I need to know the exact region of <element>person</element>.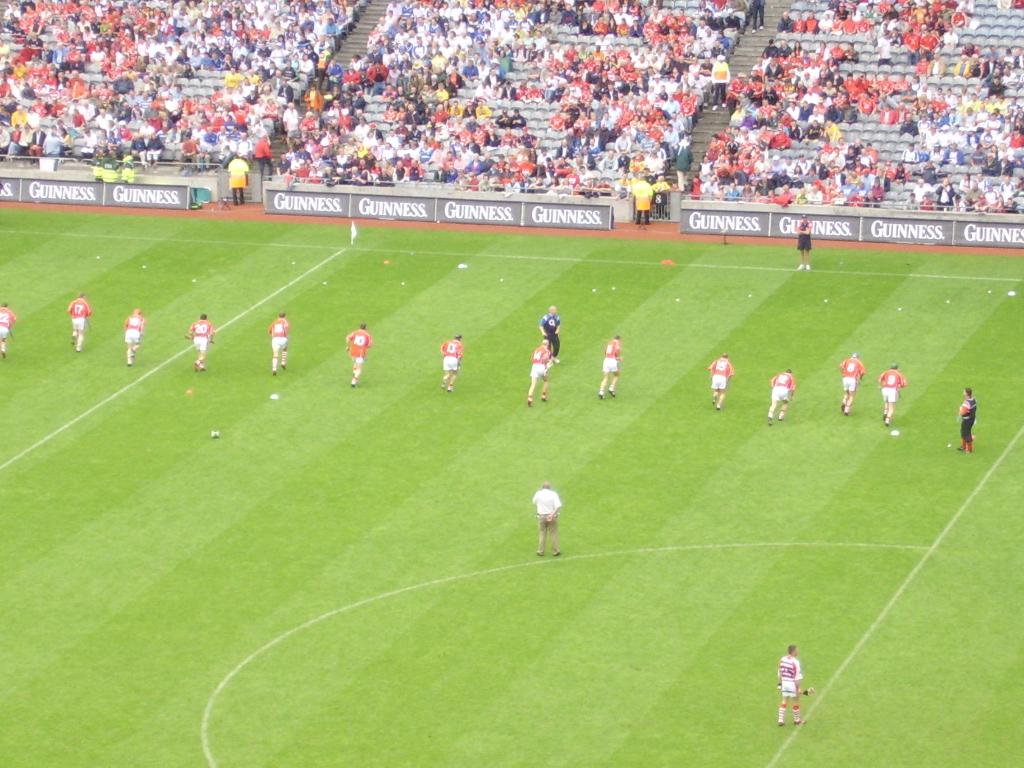
Region: left=596, top=332, right=620, bottom=404.
